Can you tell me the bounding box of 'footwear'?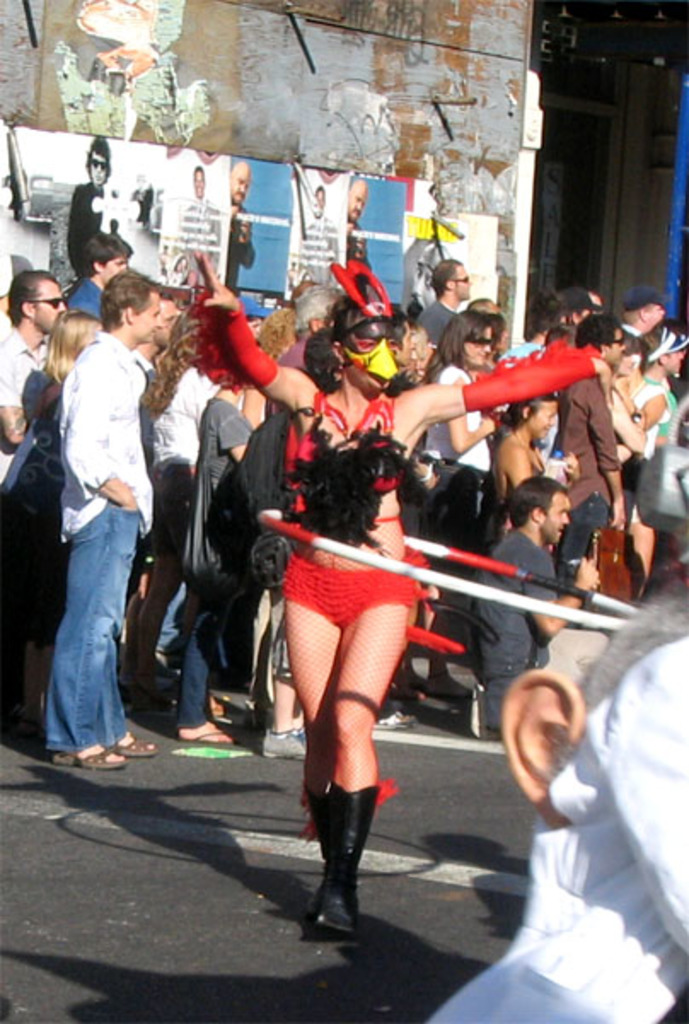
crop(263, 729, 309, 756).
